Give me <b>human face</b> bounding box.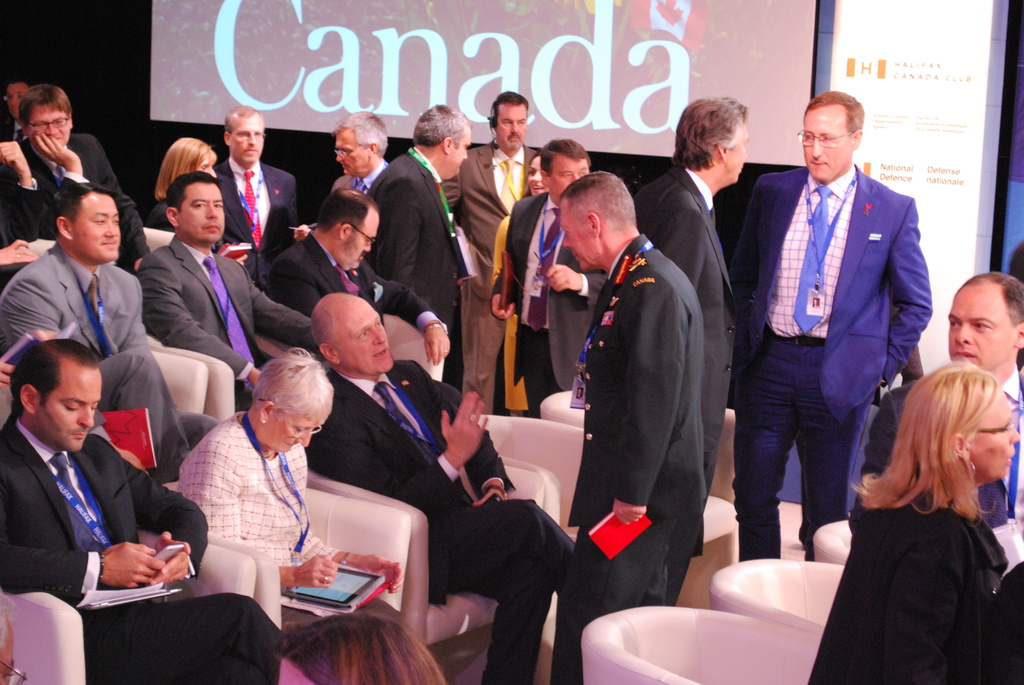
left=336, top=125, right=371, bottom=177.
